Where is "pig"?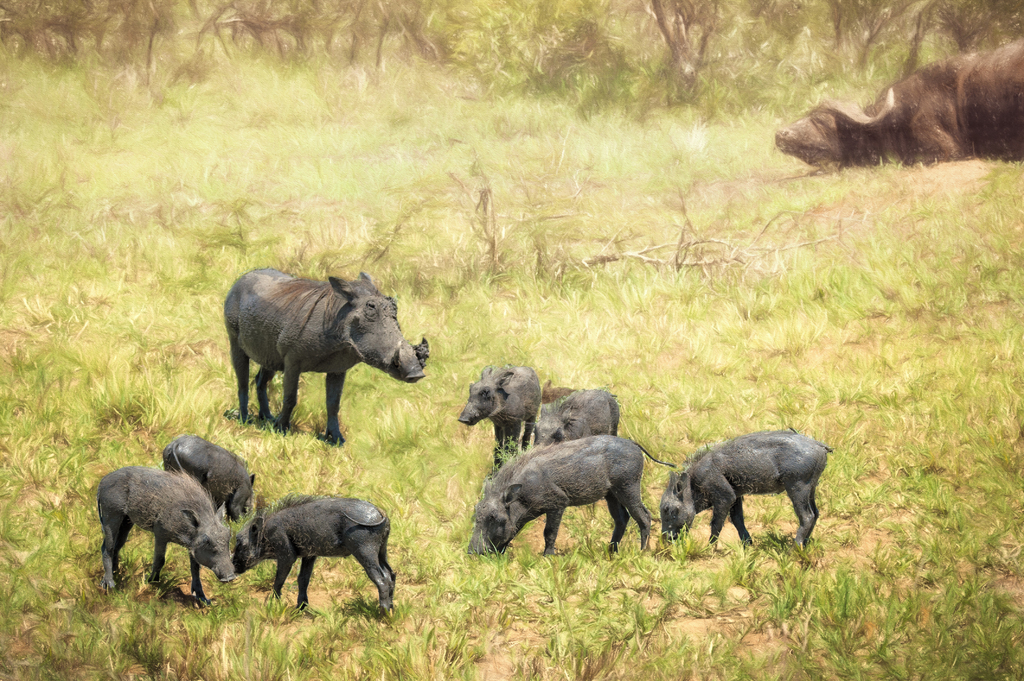
l=97, t=465, r=232, b=605.
